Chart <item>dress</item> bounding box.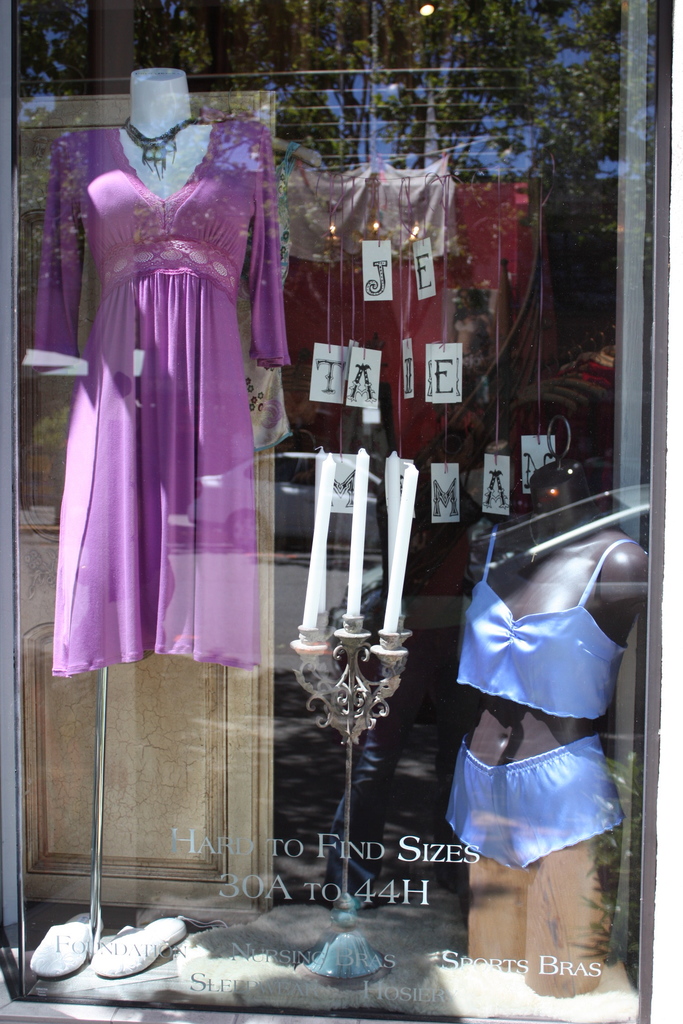
Charted: 24, 125, 290, 679.
